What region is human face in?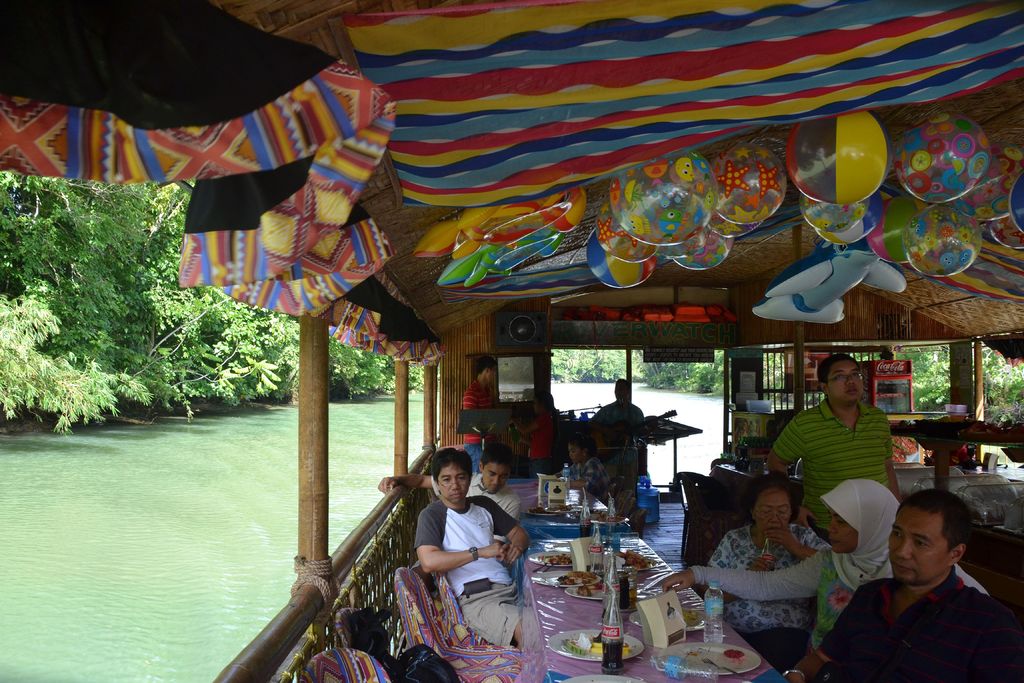
Rect(824, 509, 860, 555).
